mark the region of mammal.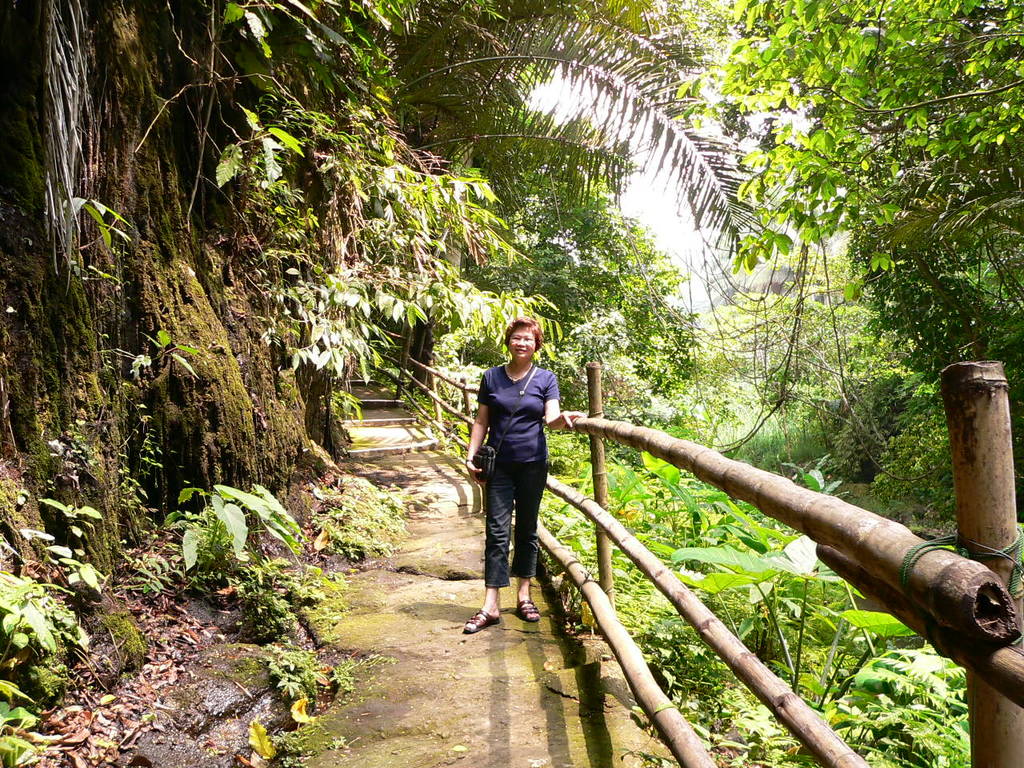
Region: 466:335:562:618.
